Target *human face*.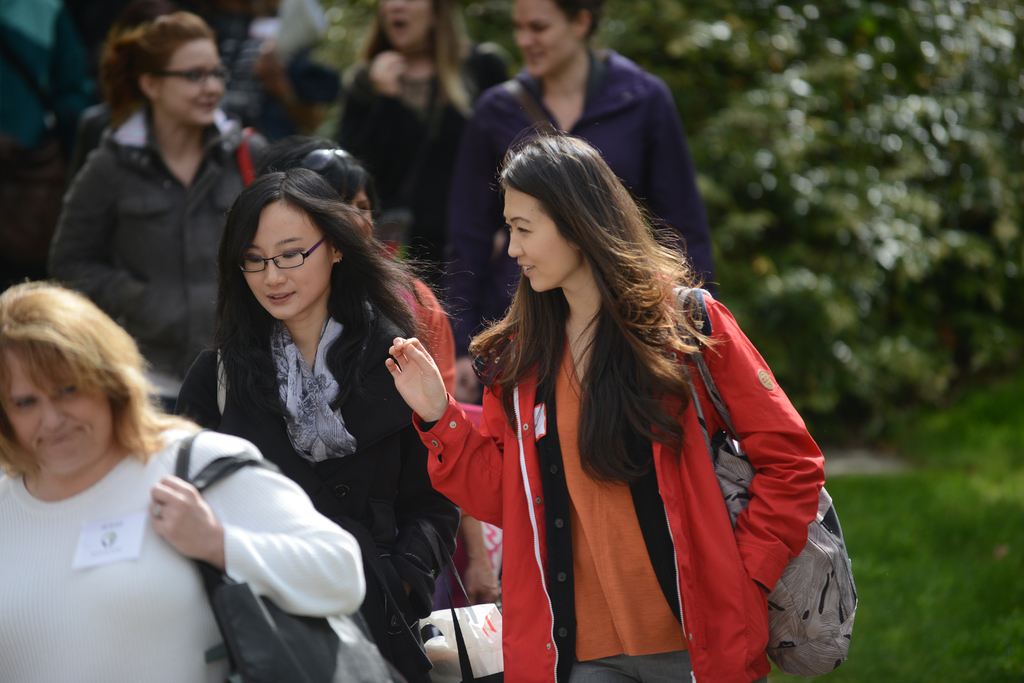
Target region: x1=373 y1=0 x2=442 y2=57.
